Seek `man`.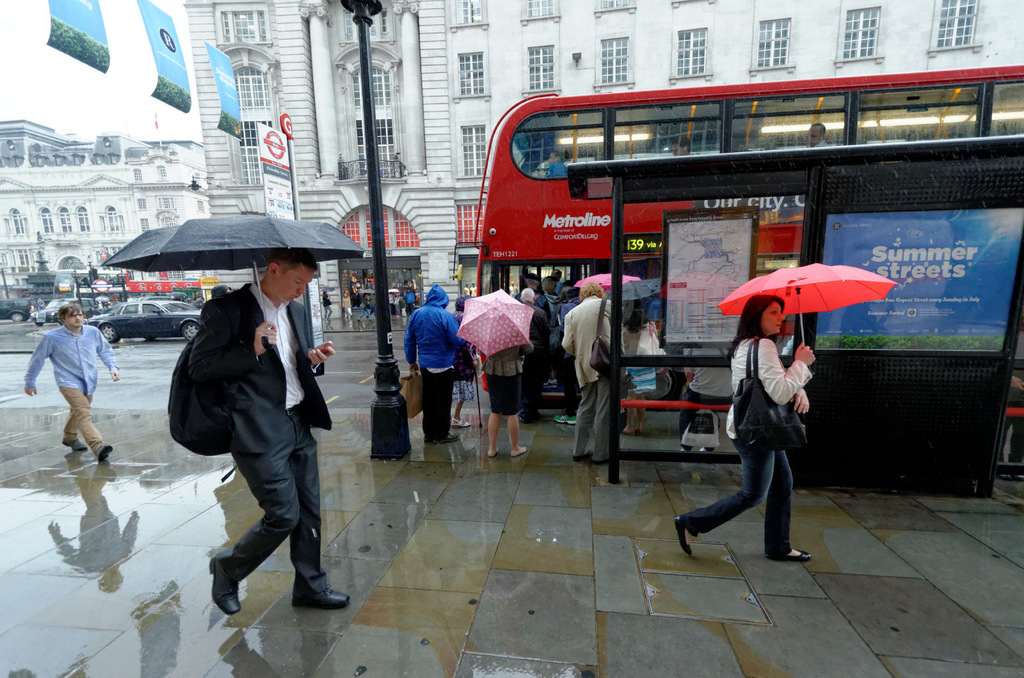
x1=518, y1=285, x2=551, y2=427.
